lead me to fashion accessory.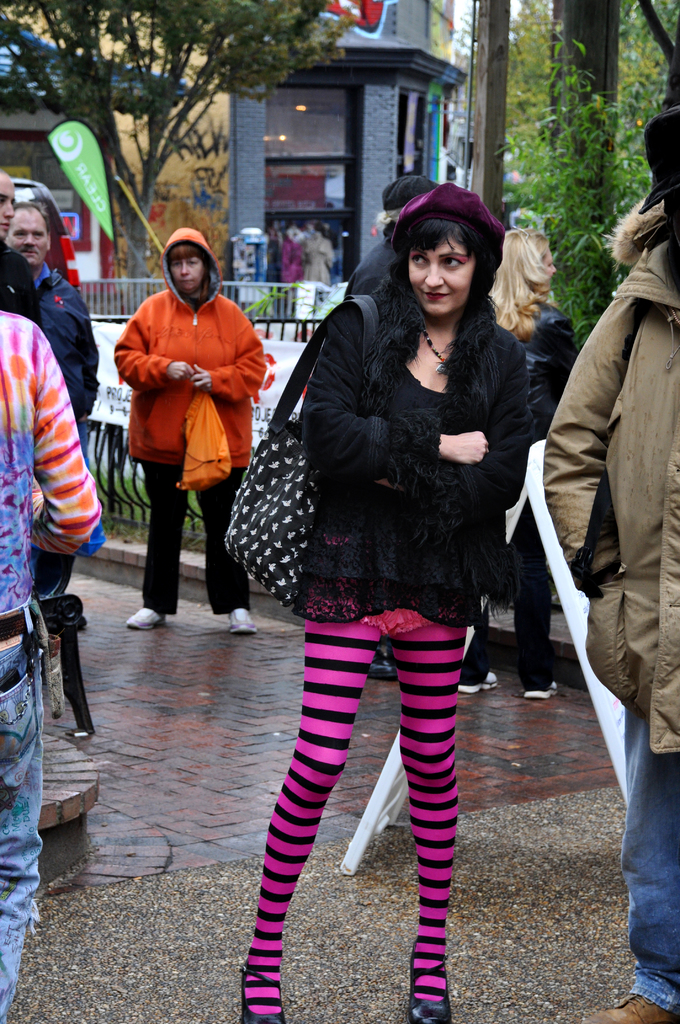
Lead to rect(525, 683, 558, 702).
